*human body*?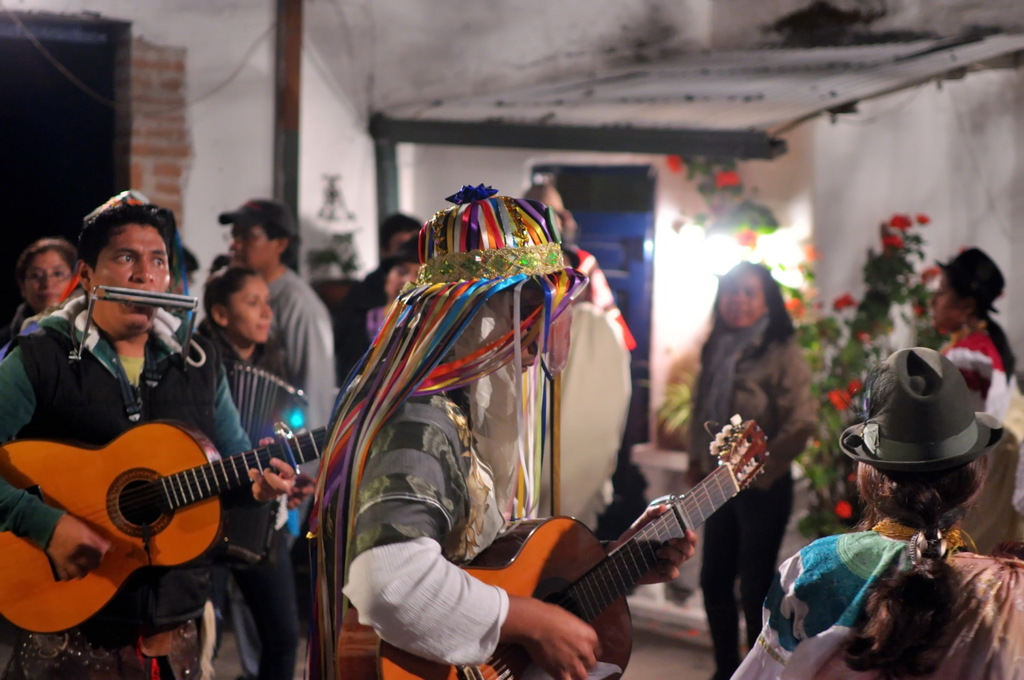
[196, 260, 292, 447]
